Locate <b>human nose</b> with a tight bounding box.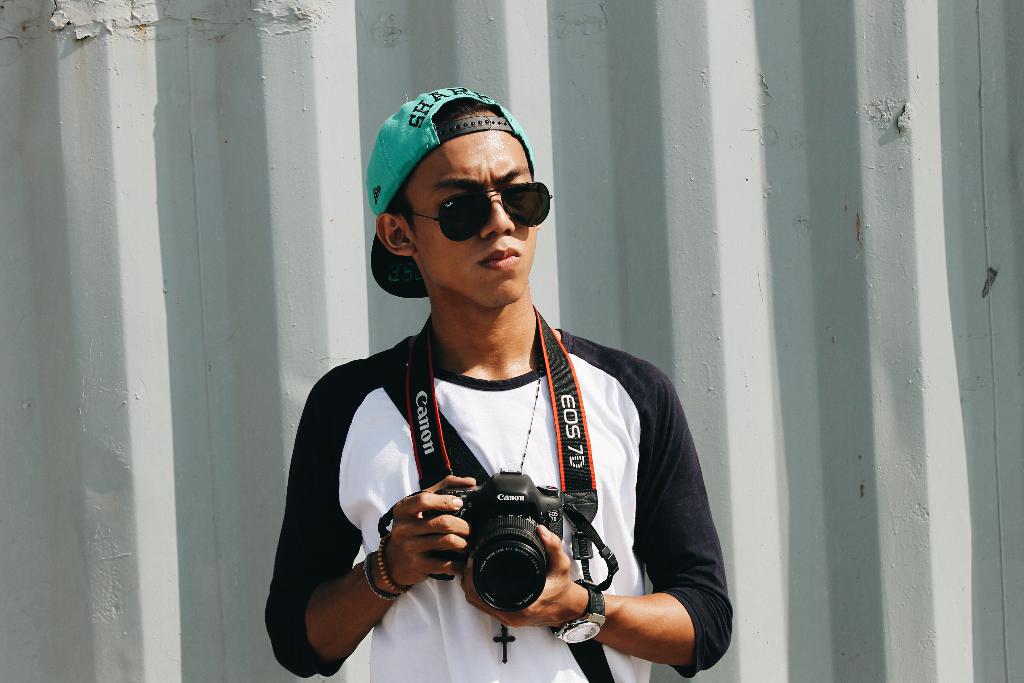
<box>479,186,513,238</box>.
